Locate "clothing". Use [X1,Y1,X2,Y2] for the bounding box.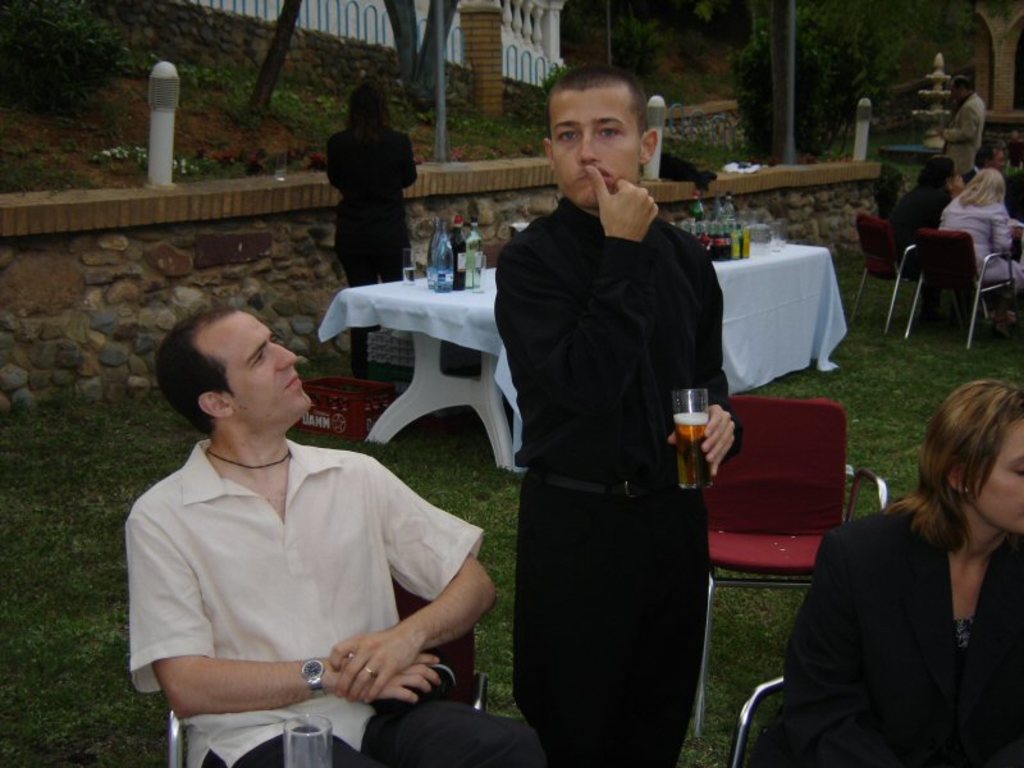
[495,191,740,767].
